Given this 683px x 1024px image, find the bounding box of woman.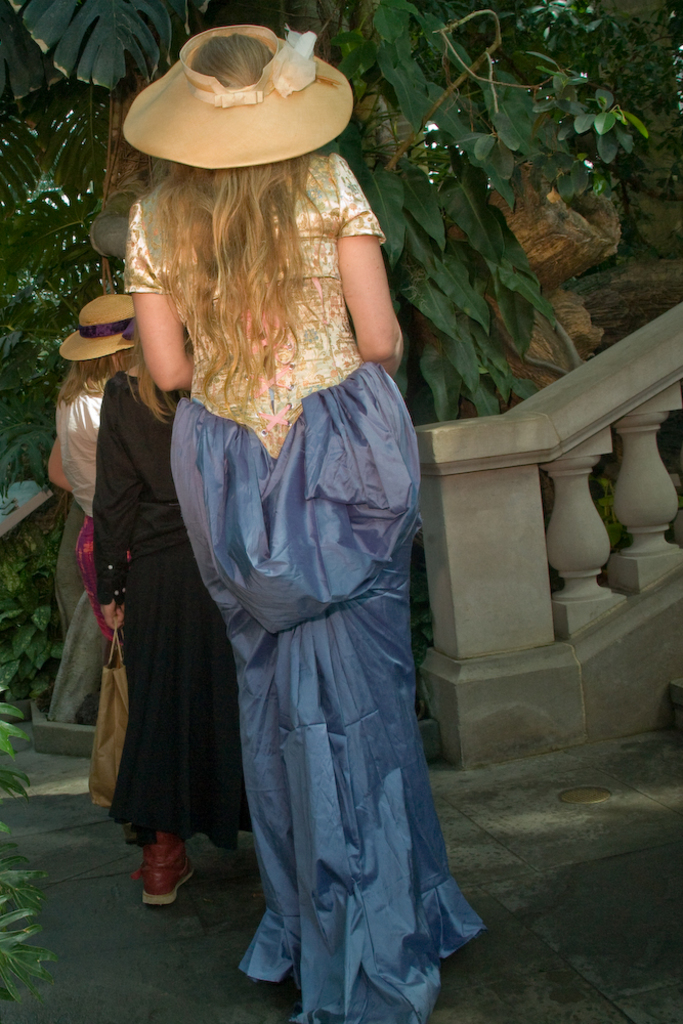
bbox(41, 286, 136, 790).
